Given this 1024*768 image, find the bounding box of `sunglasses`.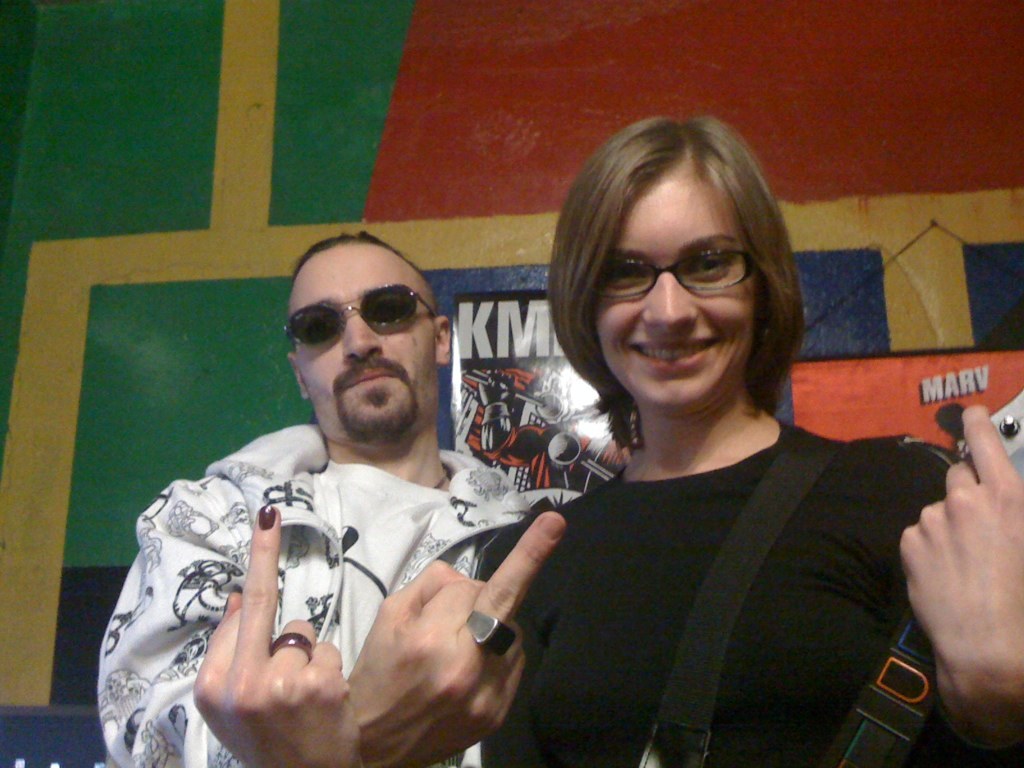
(left=286, top=280, right=437, bottom=346).
